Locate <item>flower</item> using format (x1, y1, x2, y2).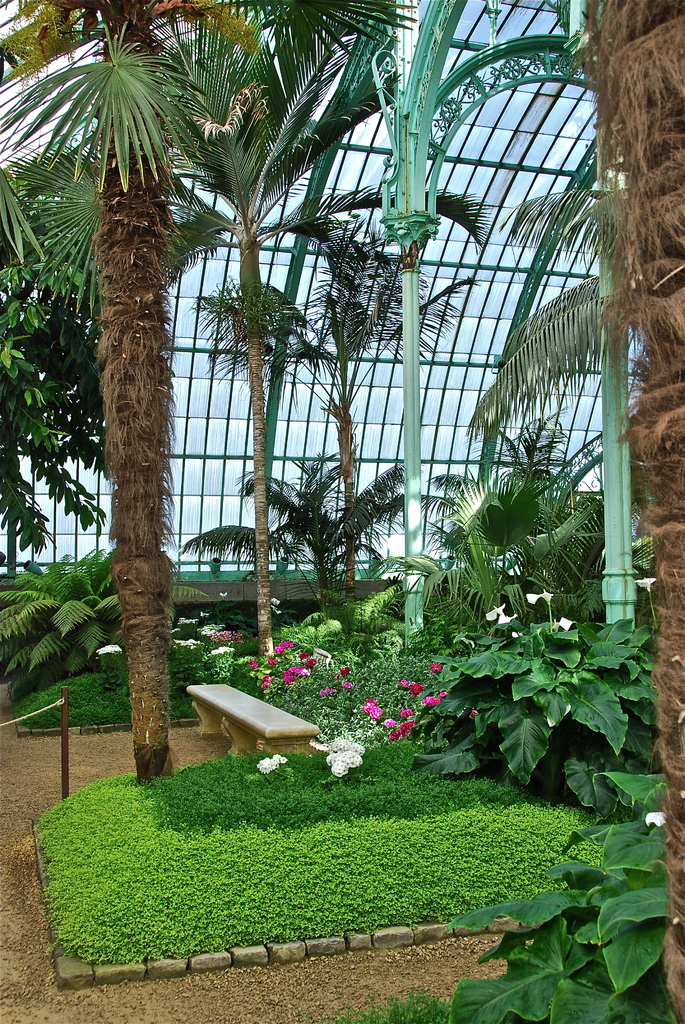
(484, 603, 507, 619).
